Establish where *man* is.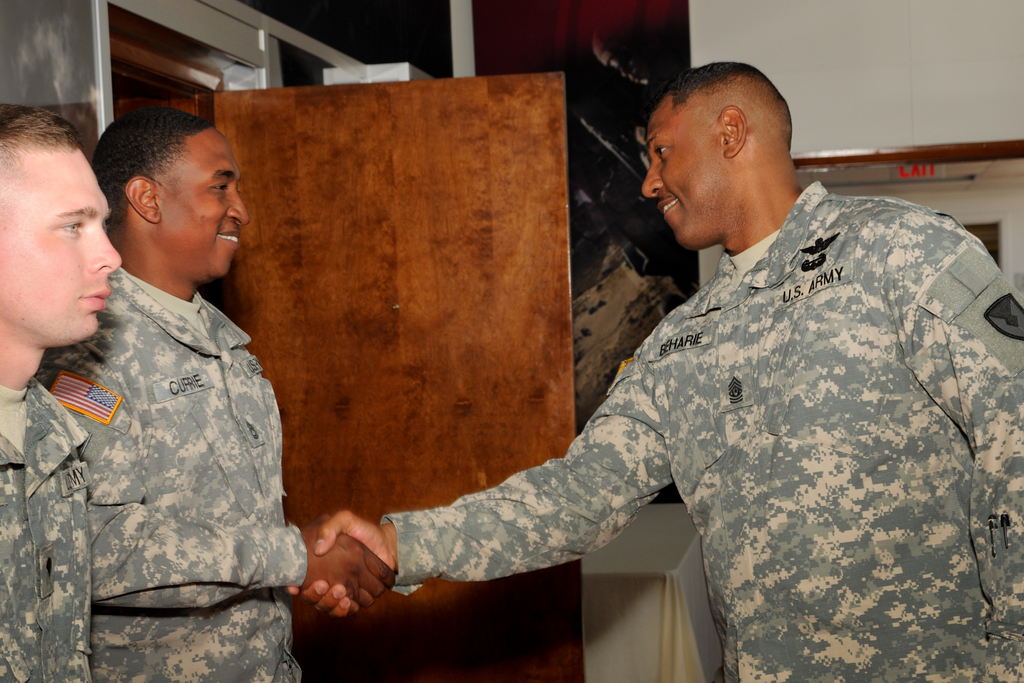
Established at (0,104,122,682).
